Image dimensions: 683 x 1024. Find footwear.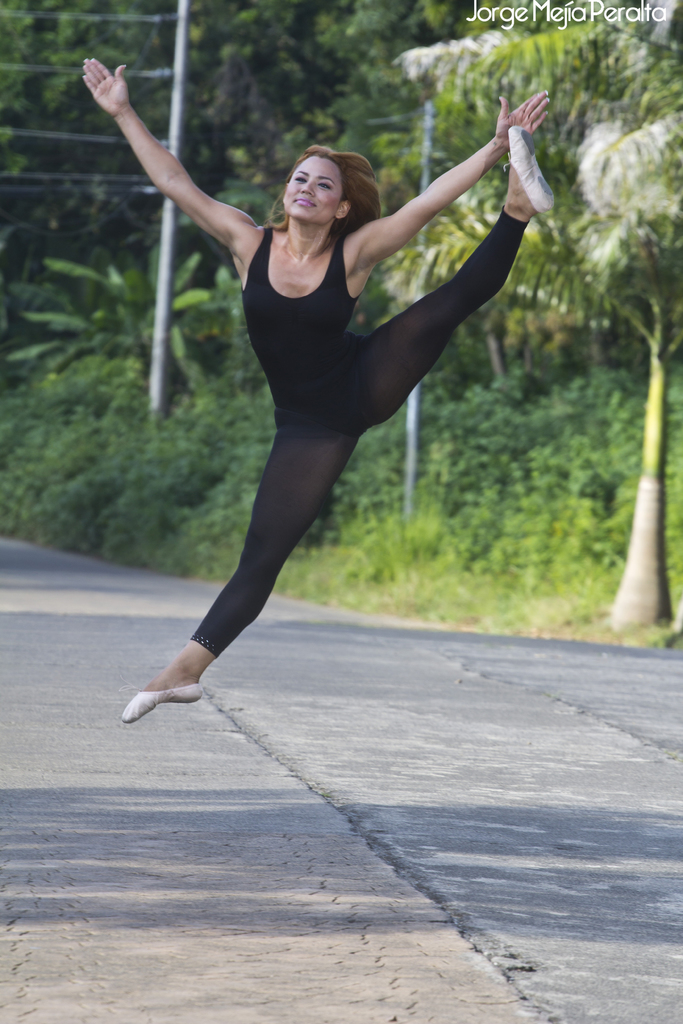
pyautogui.locateOnScreen(119, 628, 225, 740).
